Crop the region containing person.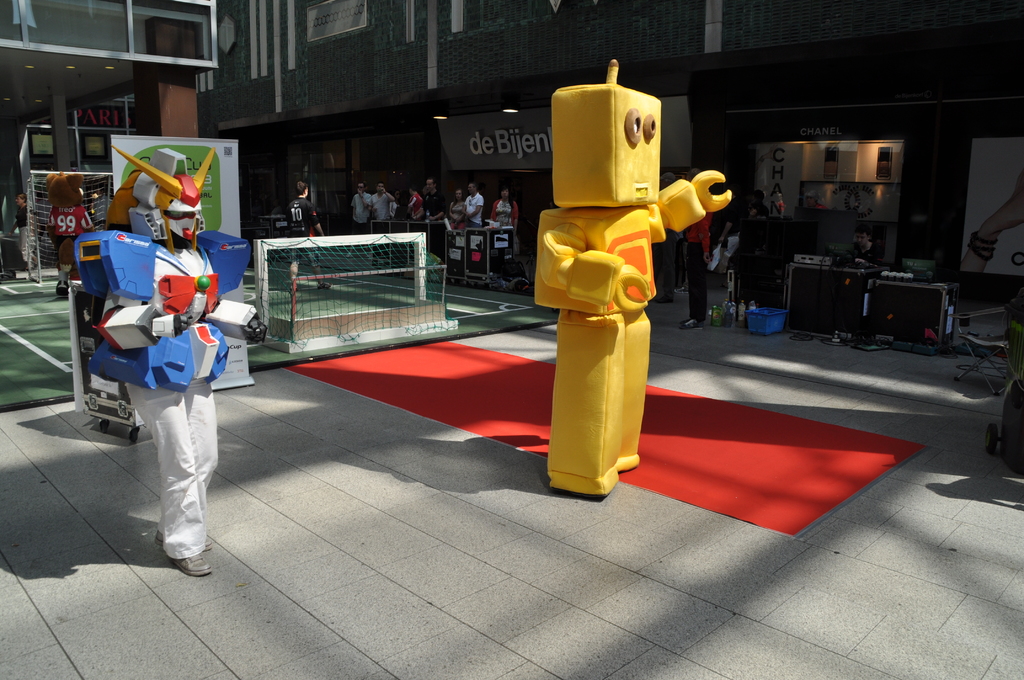
Crop region: <bbox>285, 180, 335, 286</bbox>.
